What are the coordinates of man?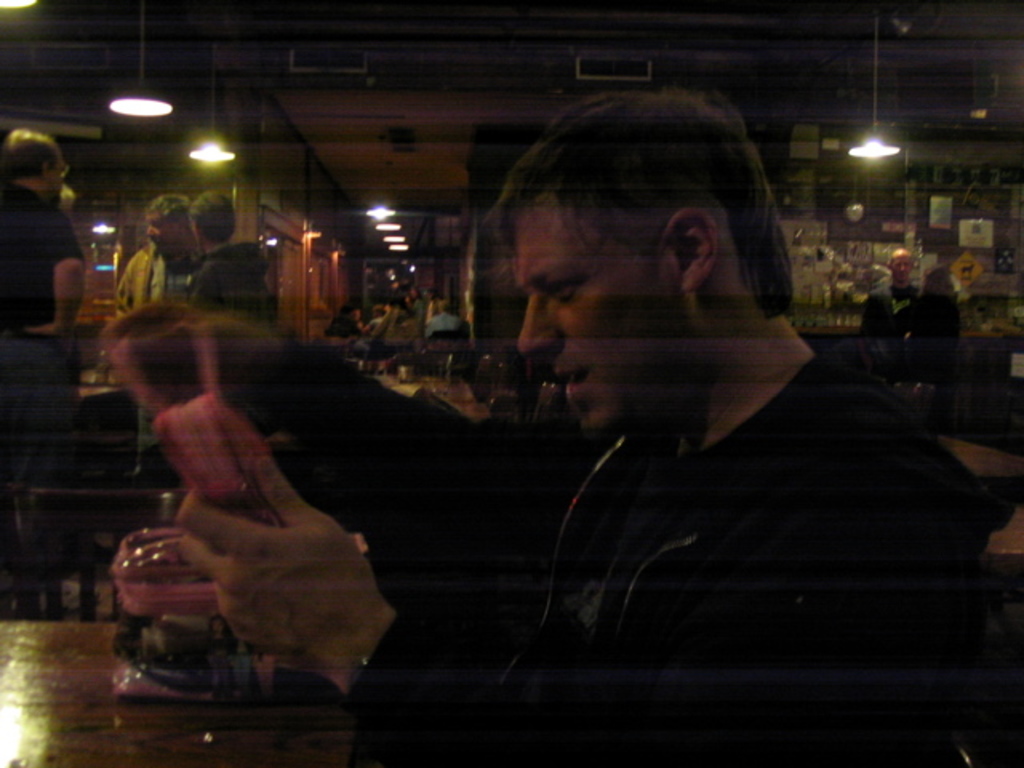
l=853, t=242, r=938, b=413.
